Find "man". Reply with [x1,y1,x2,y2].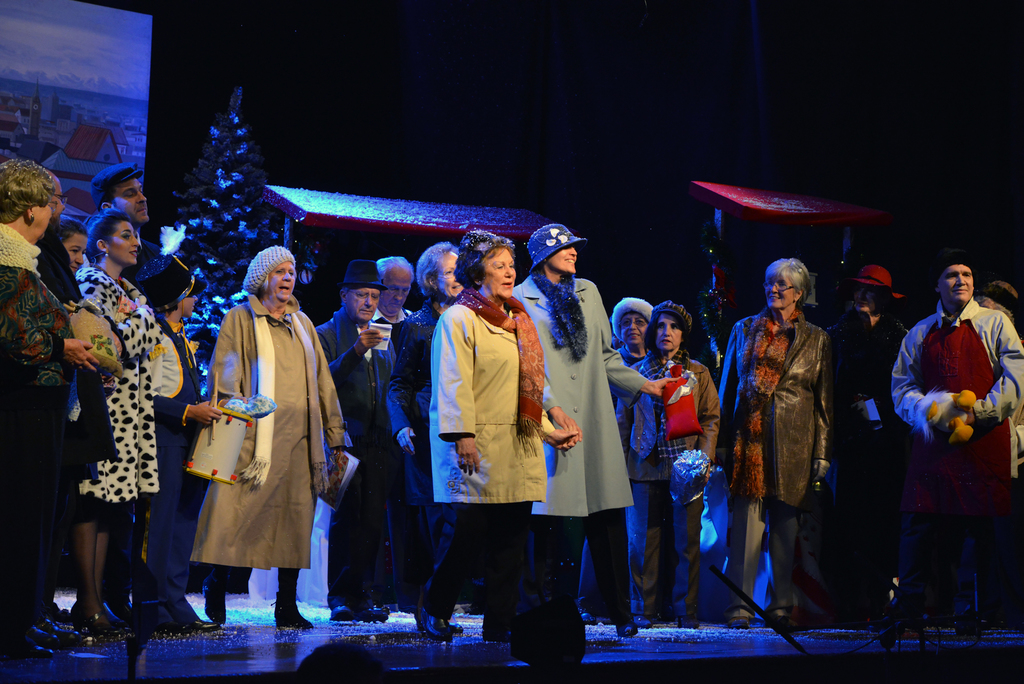
[577,290,657,608].
